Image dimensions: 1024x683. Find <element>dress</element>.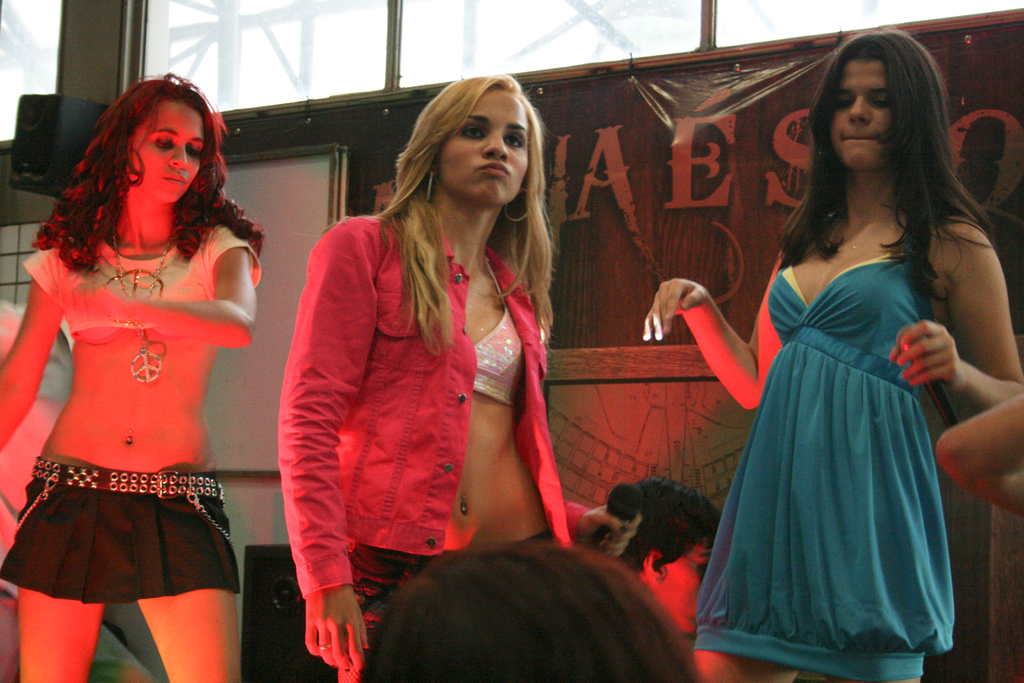
left=697, top=184, right=969, bottom=655.
